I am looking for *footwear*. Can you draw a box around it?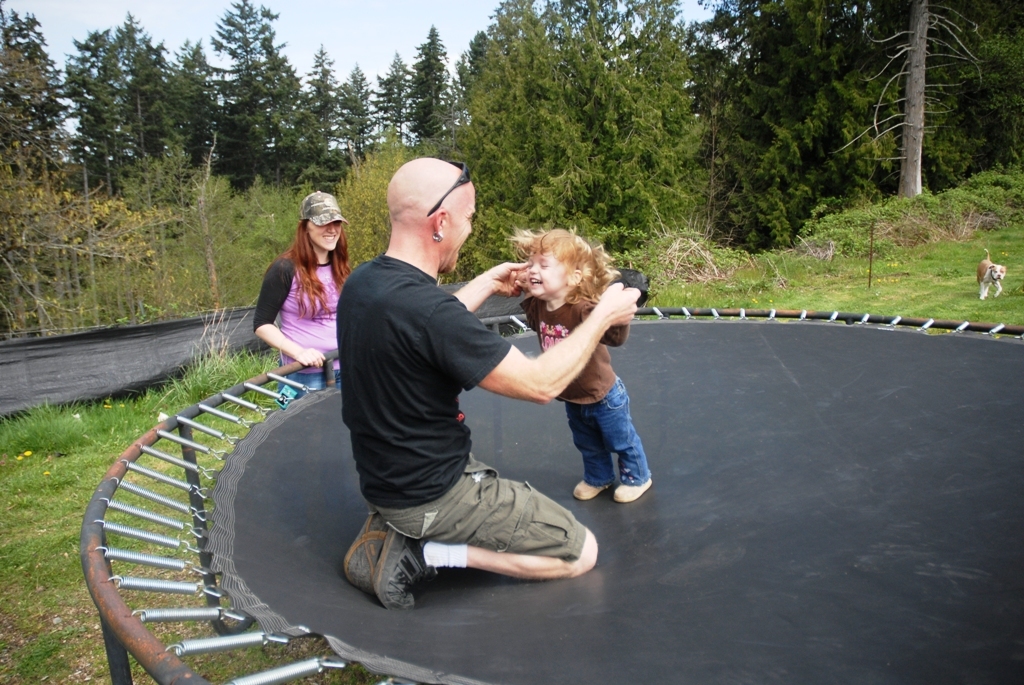
Sure, the bounding box is bbox=(573, 478, 615, 501).
